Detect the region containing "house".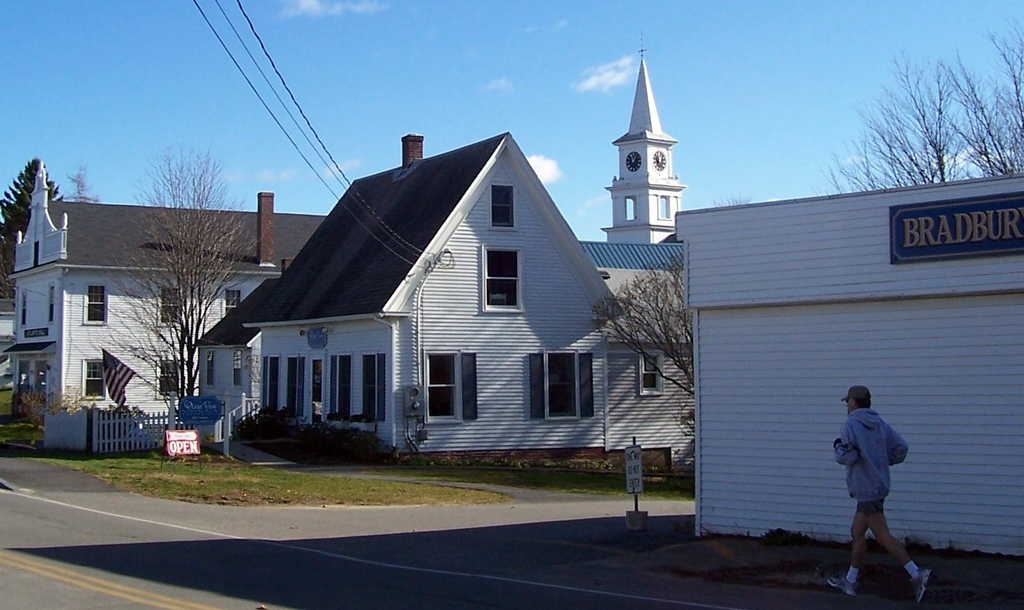
bbox(3, 35, 693, 458).
